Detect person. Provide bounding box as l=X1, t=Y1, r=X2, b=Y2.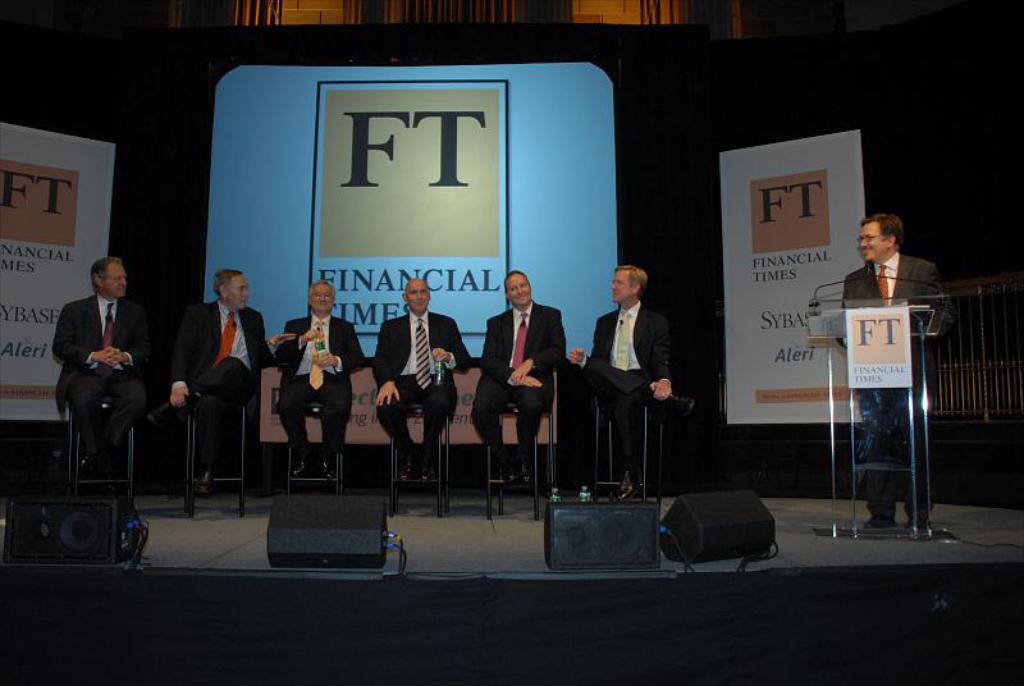
l=151, t=275, r=271, b=494.
